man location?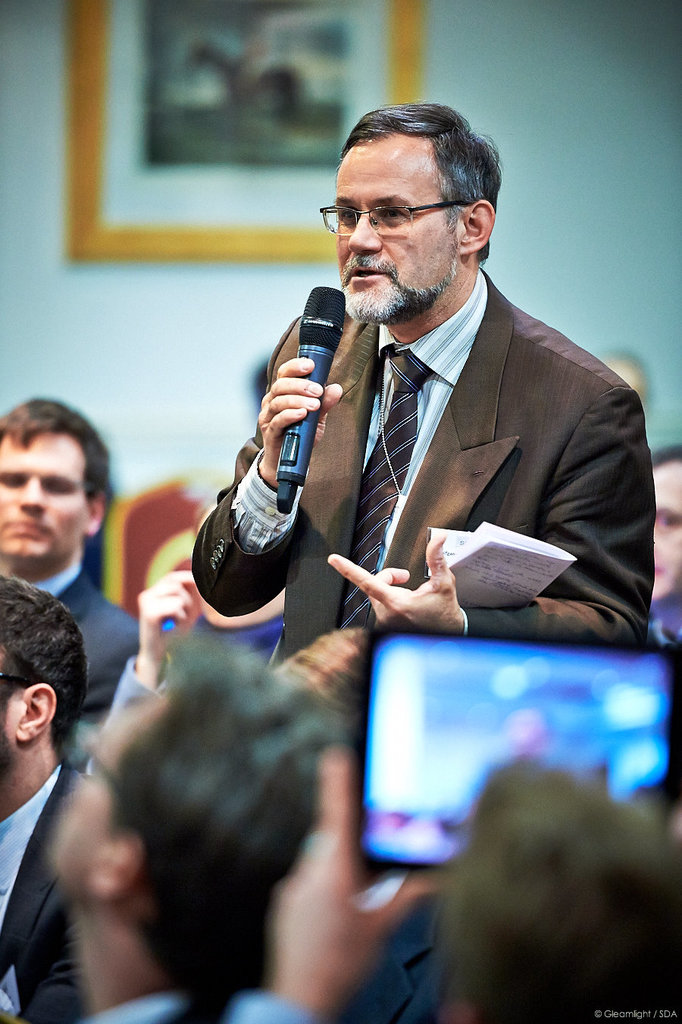
0,576,91,1023
